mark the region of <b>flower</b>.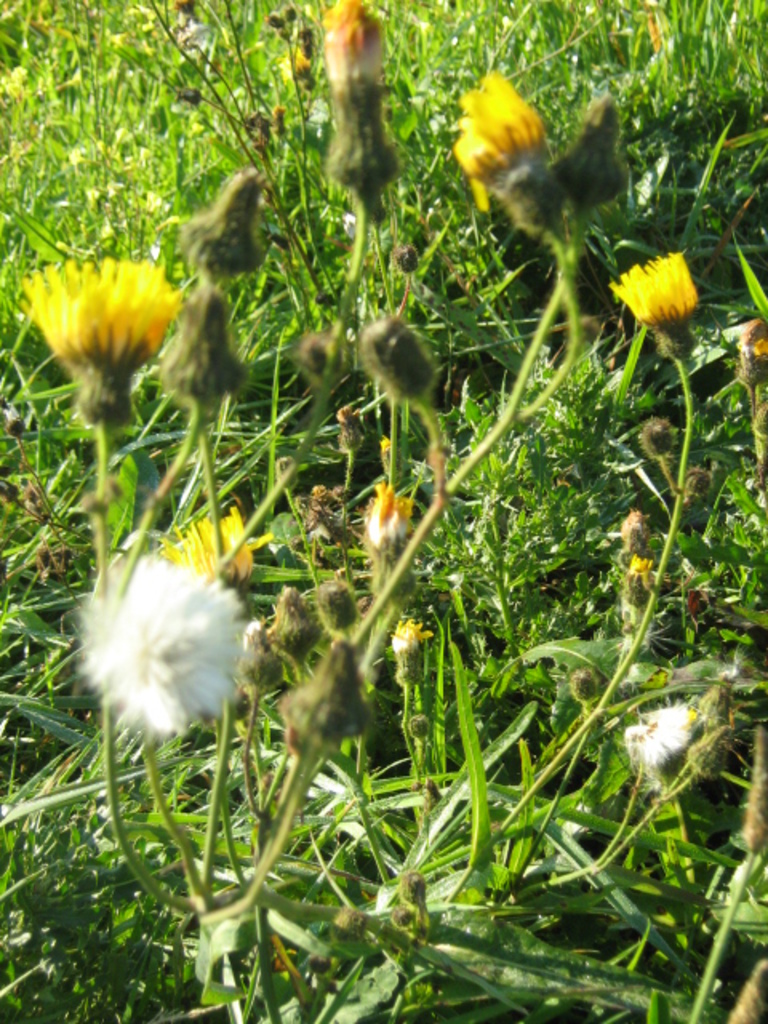
Region: {"x1": 613, "y1": 243, "x2": 701, "y2": 323}.
